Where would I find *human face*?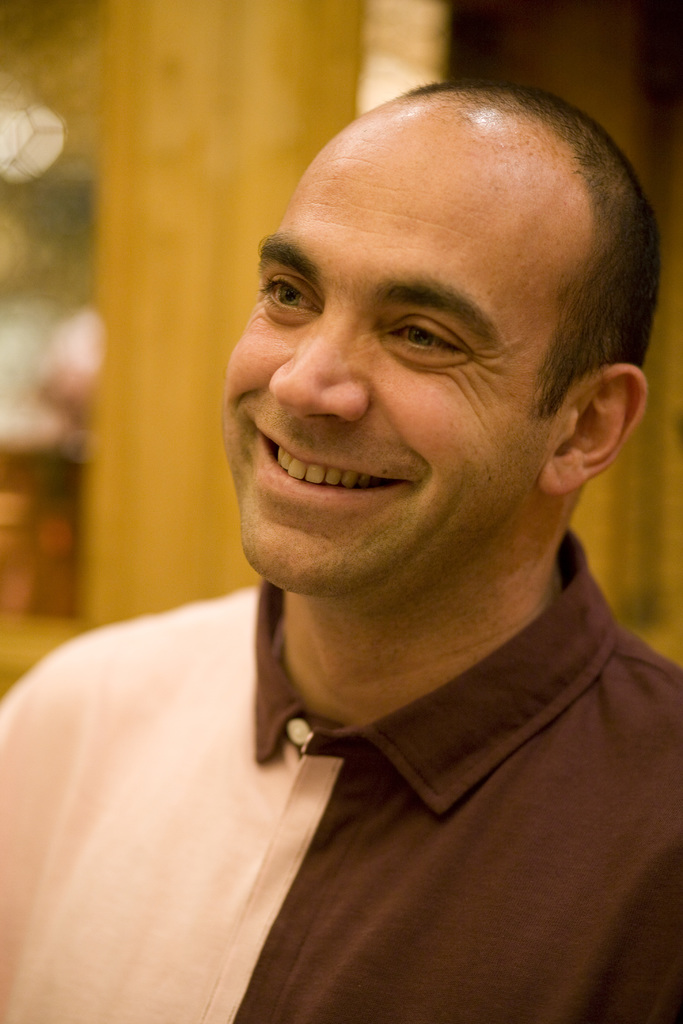
At bbox(215, 99, 548, 591).
